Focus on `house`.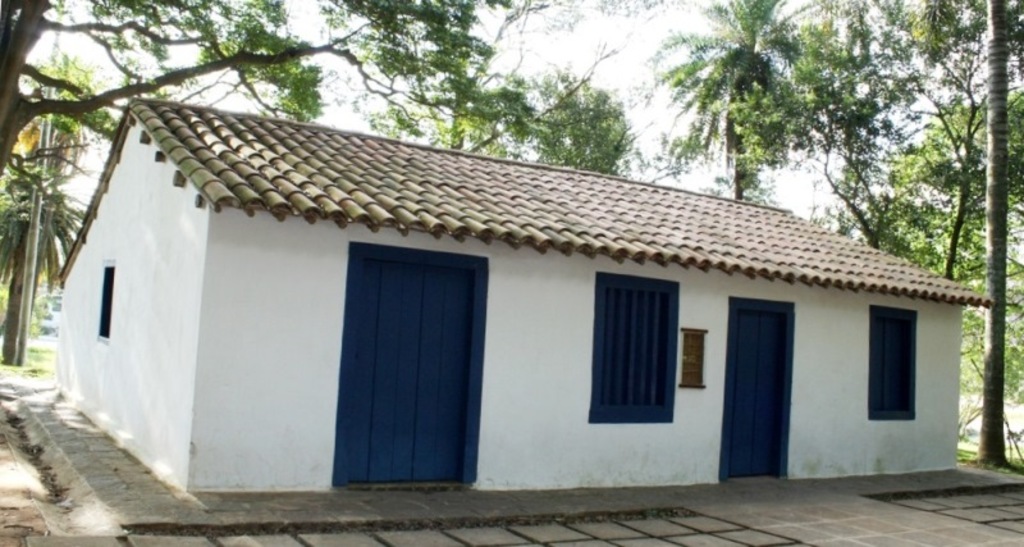
Focused at select_region(55, 97, 997, 484).
